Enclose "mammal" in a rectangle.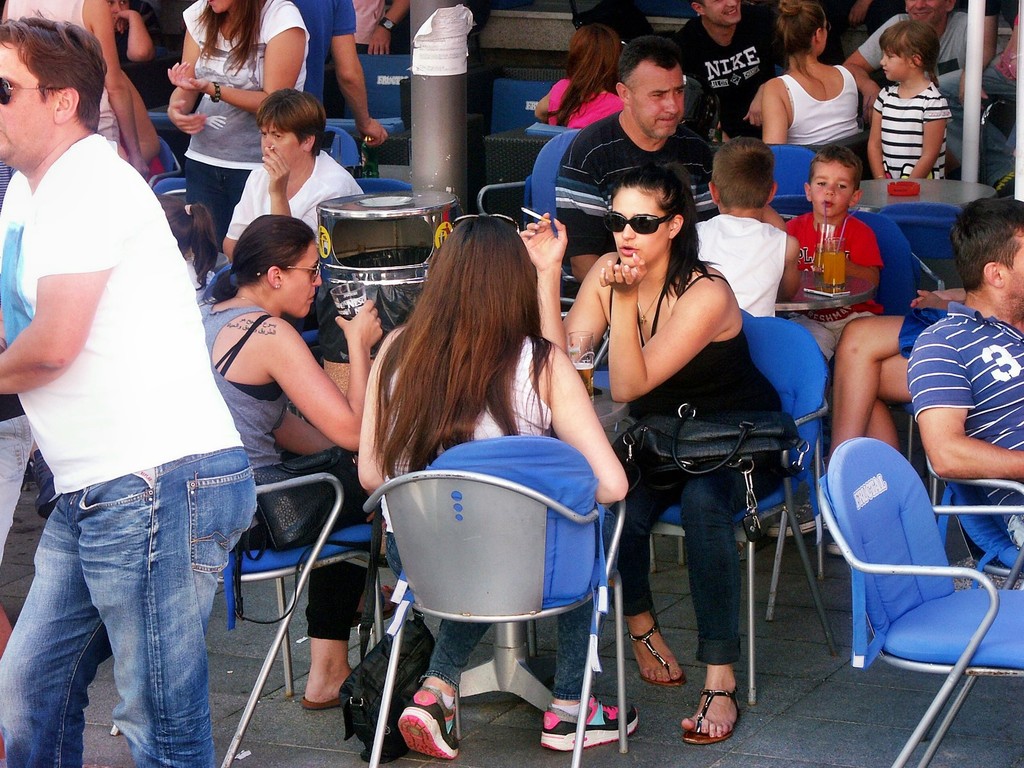
select_region(198, 211, 385, 712).
